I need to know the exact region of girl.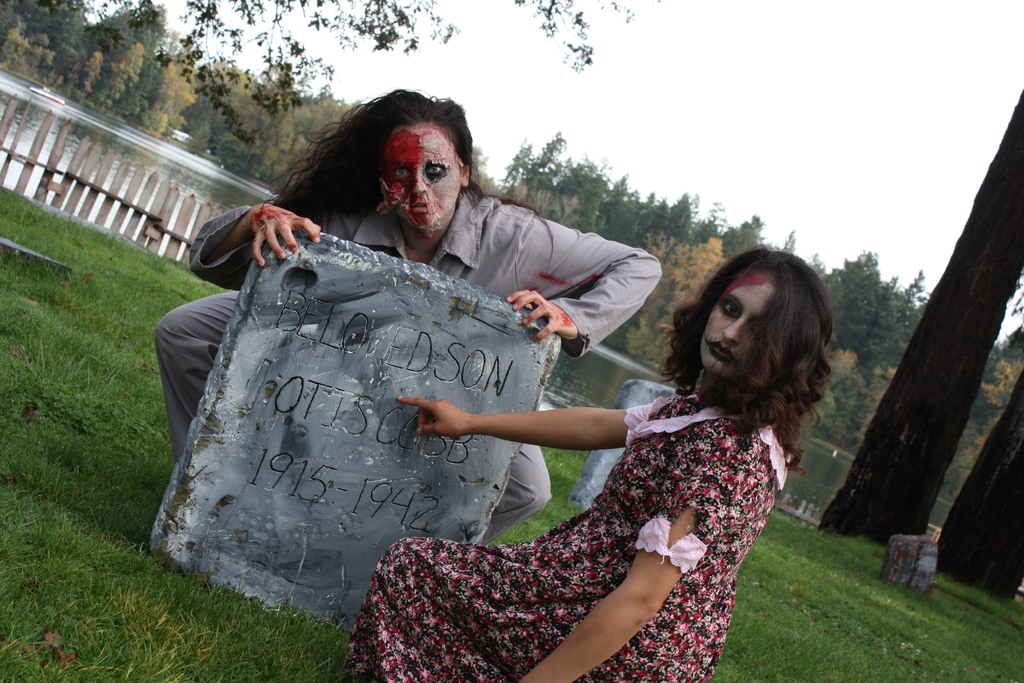
Region: locate(379, 256, 808, 682).
